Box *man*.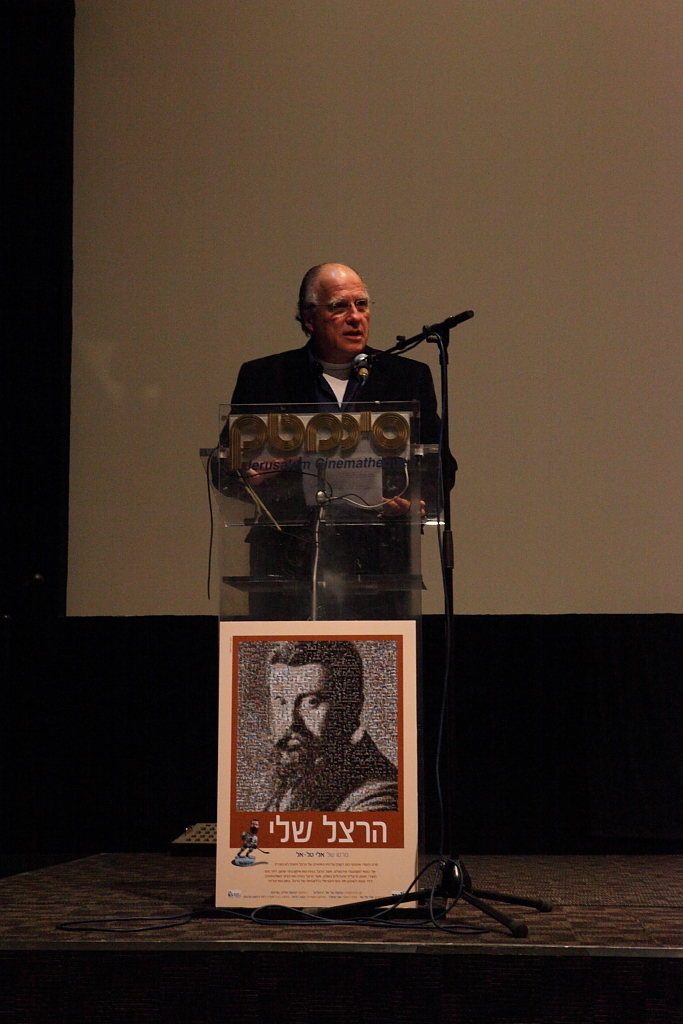
213/264/463/659.
